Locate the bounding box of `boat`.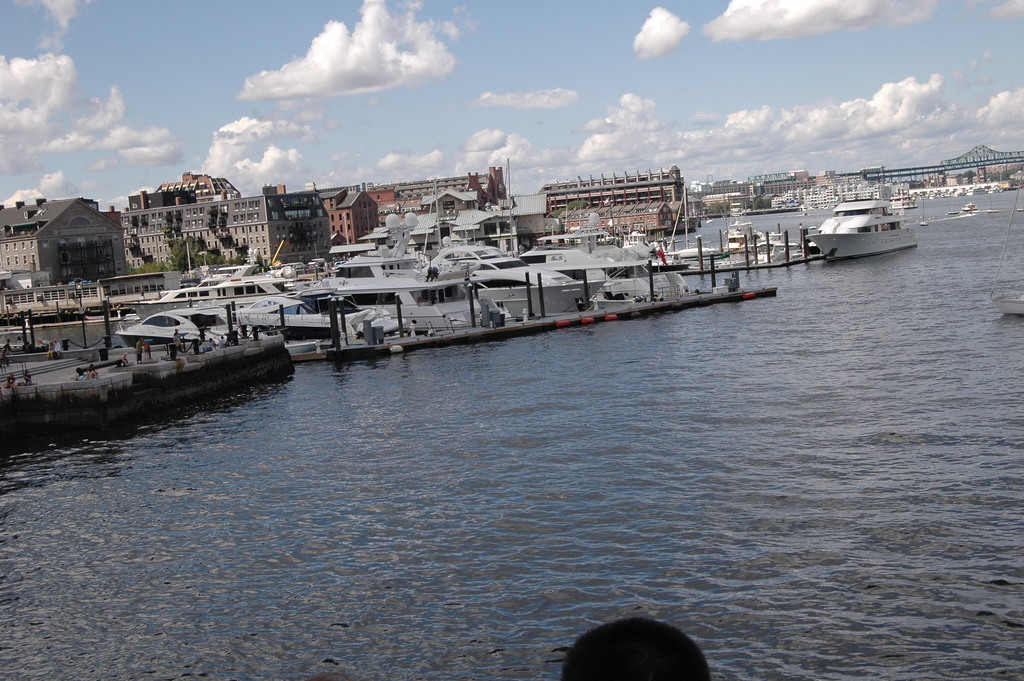
Bounding box: 991/177/1023/315.
